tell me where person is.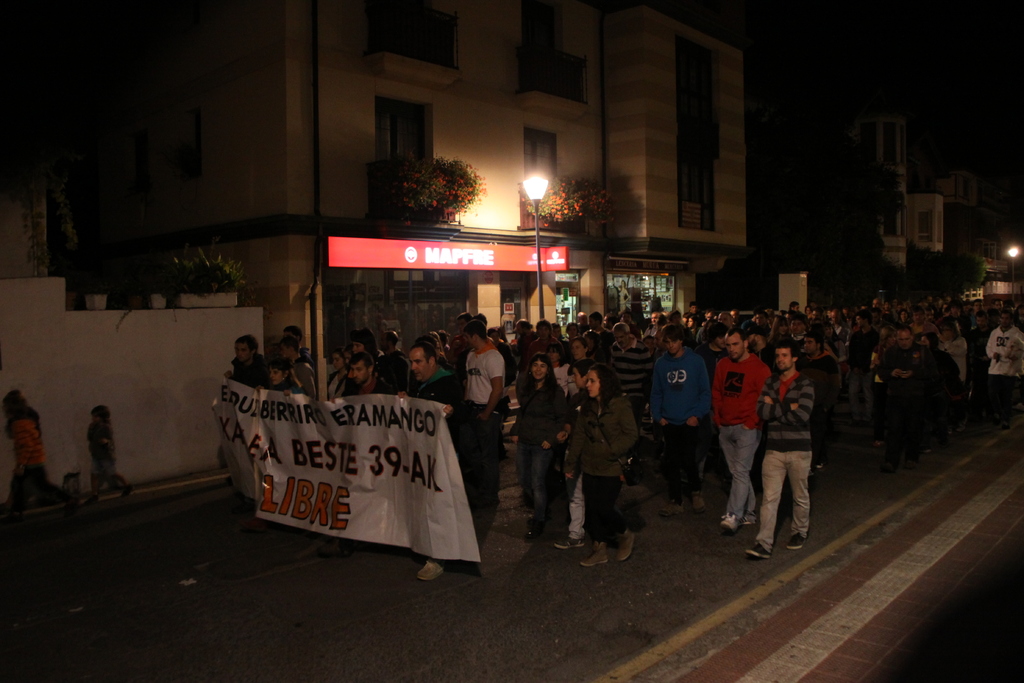
person is at box=[0, 378, 79, 527].
